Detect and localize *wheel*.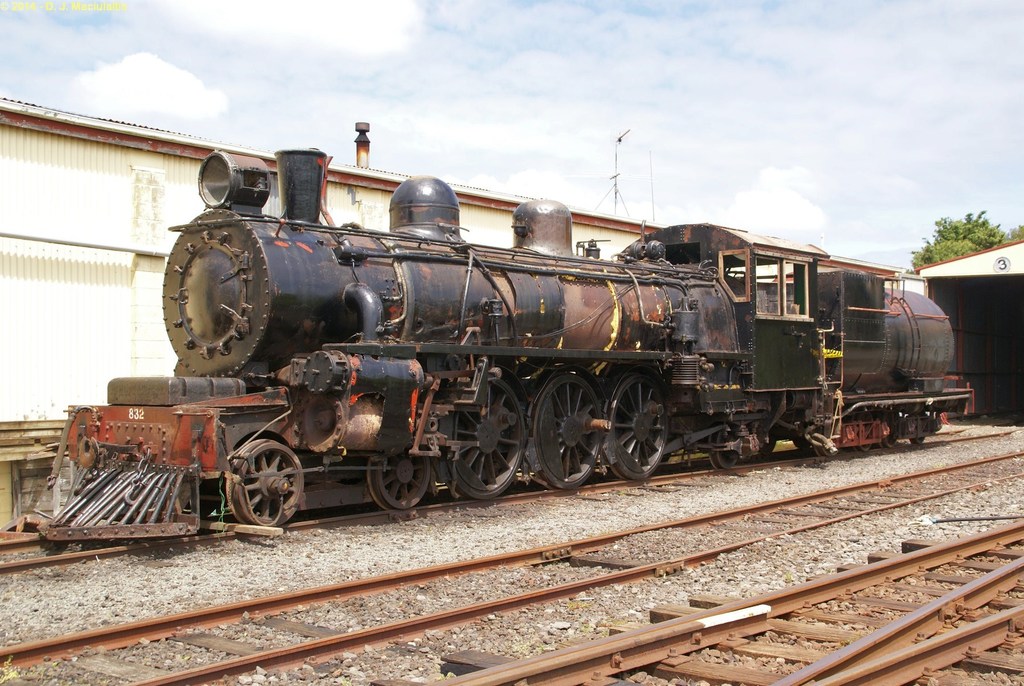
Localized at (440, 372, 530, 500).
